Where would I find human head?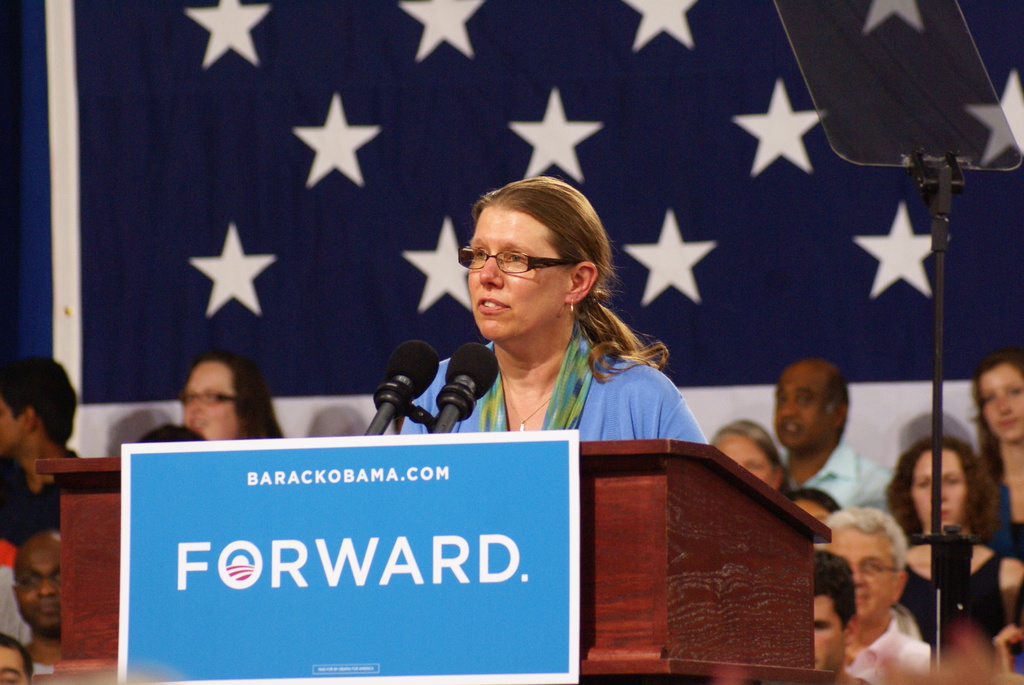
At rect(885, 441, 999, 540).
